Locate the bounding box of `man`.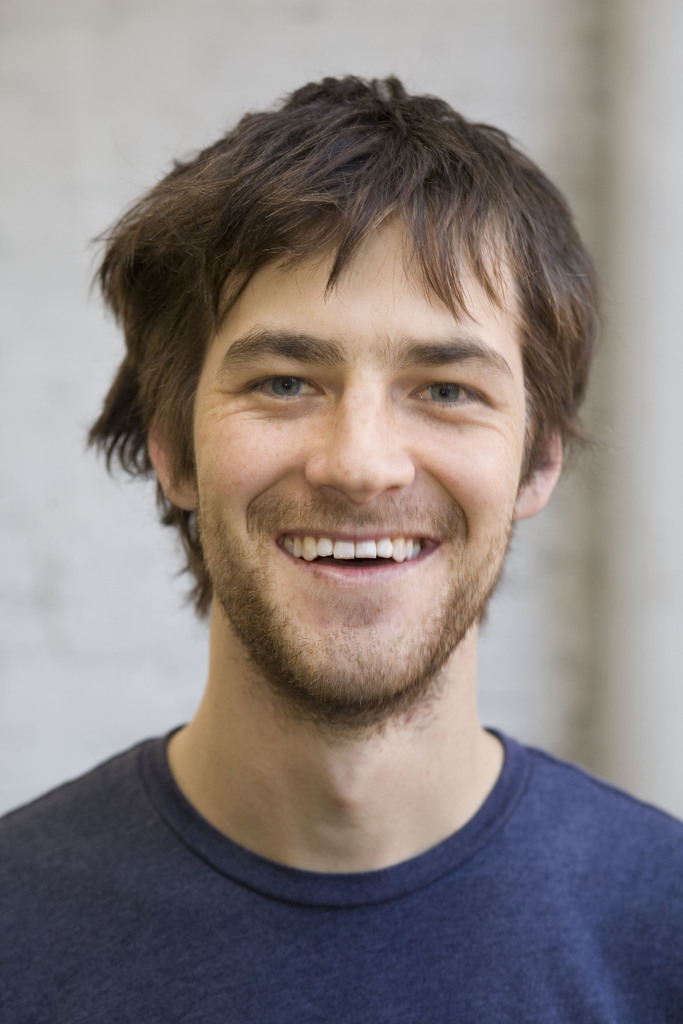
Bounding box: 0 54 682 1023.
